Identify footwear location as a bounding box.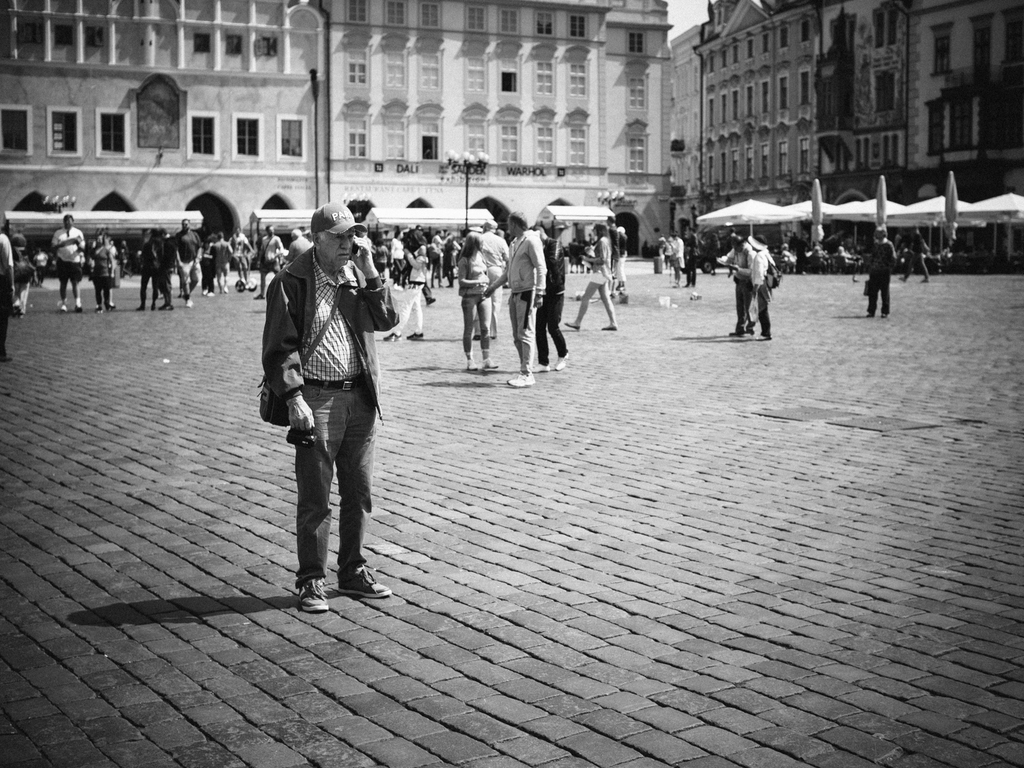
335 564 395 600.
